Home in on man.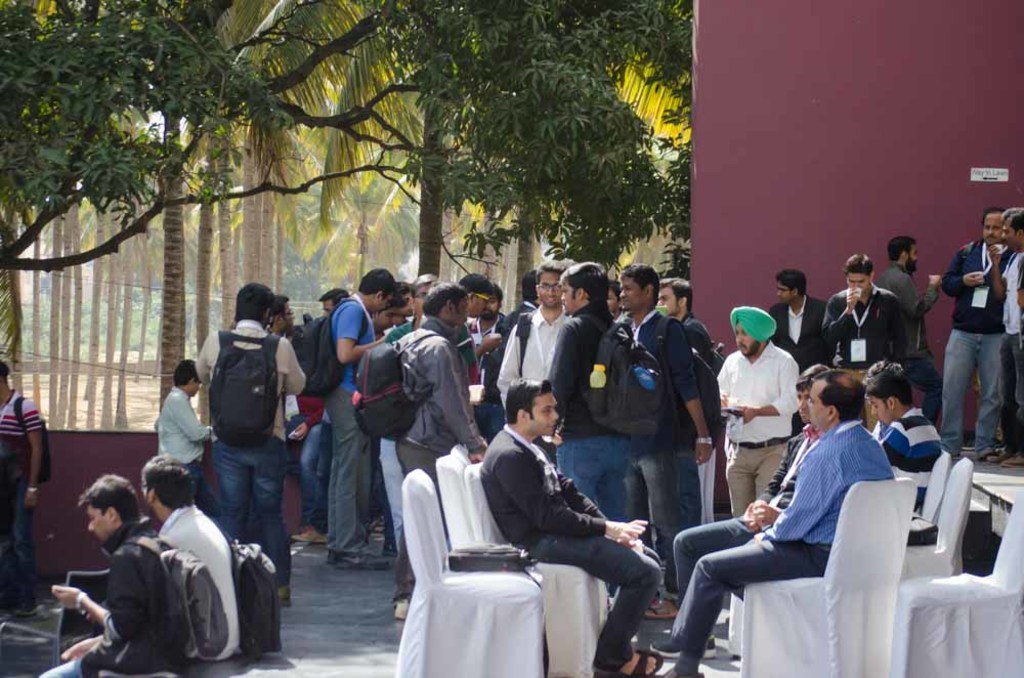
Homed in at 717/304/800/622.
